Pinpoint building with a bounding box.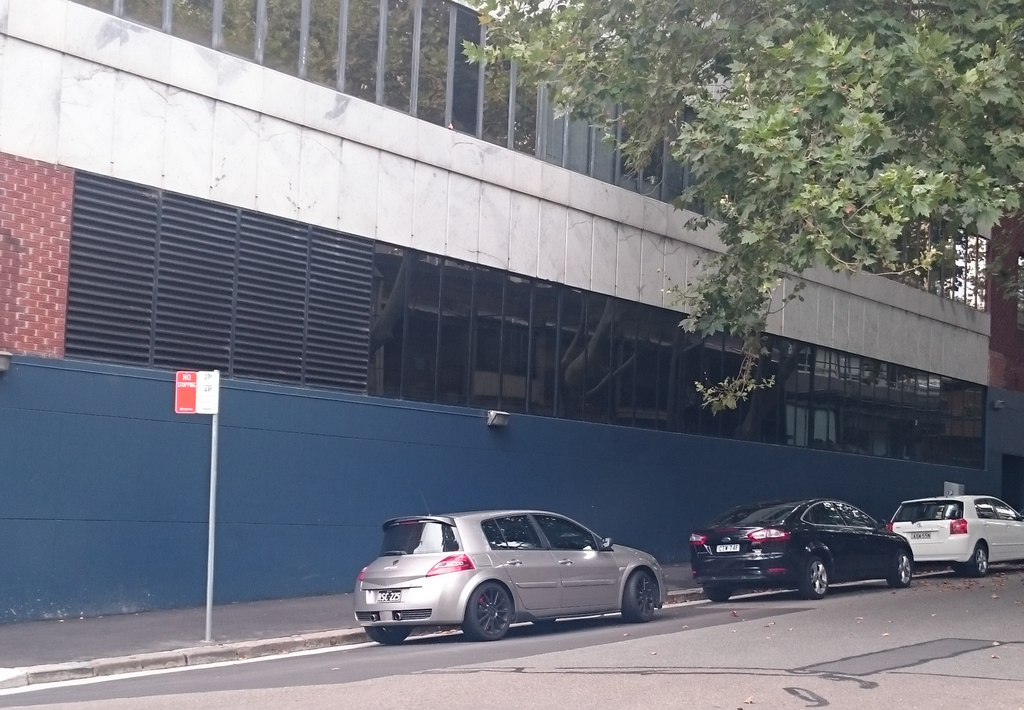
x1=0, y1=0, x2=995, y2=628.
